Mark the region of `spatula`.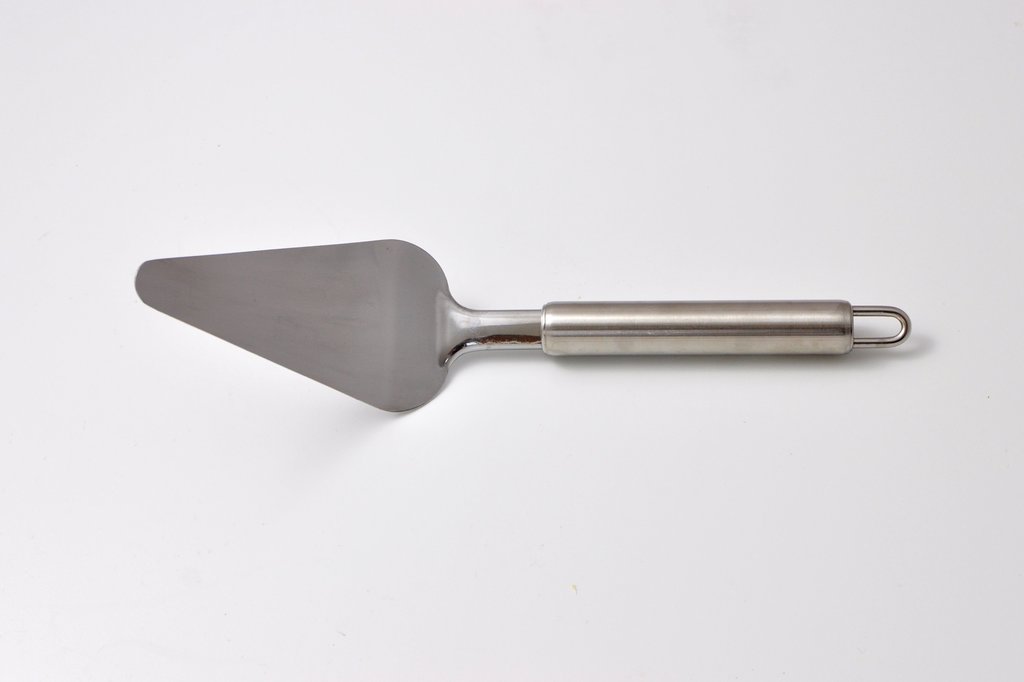
Region: [x1=134, y1=233, x2=911, y2=415].
